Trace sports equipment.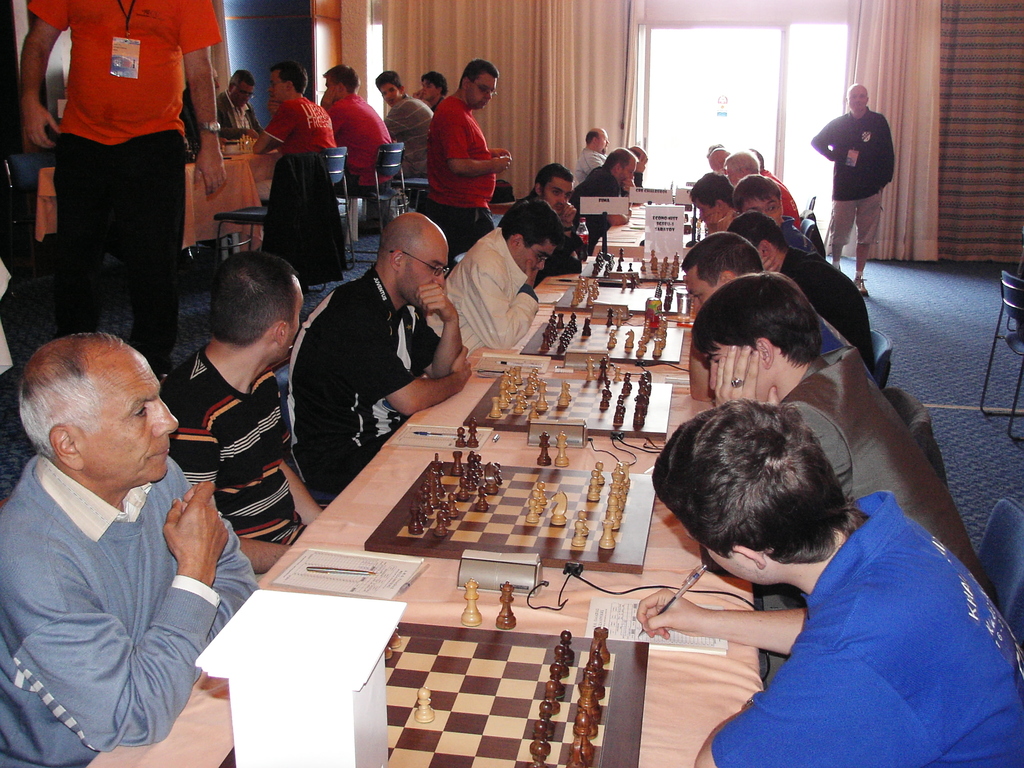
Traced to select_region(852, 275, 865, 296).
